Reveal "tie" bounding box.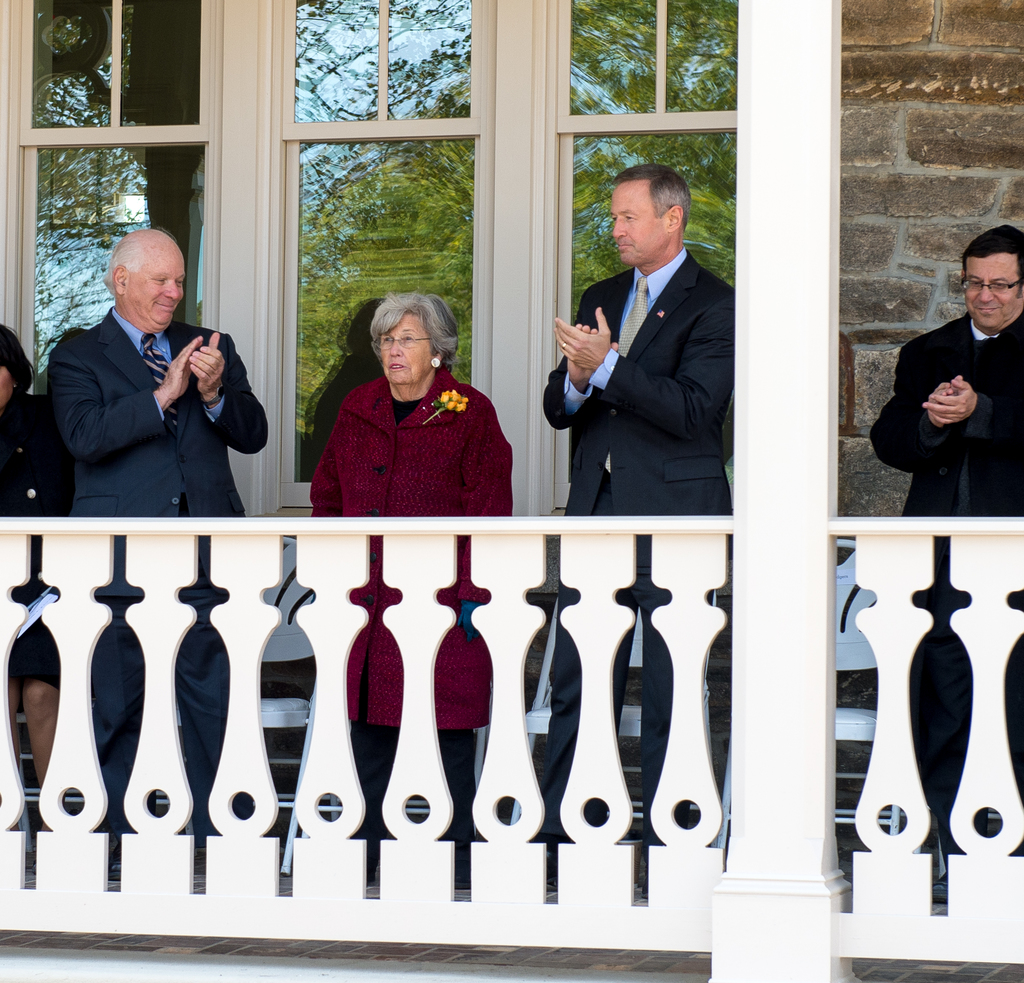
Revealed: box=[611, 276, 653, 364].
